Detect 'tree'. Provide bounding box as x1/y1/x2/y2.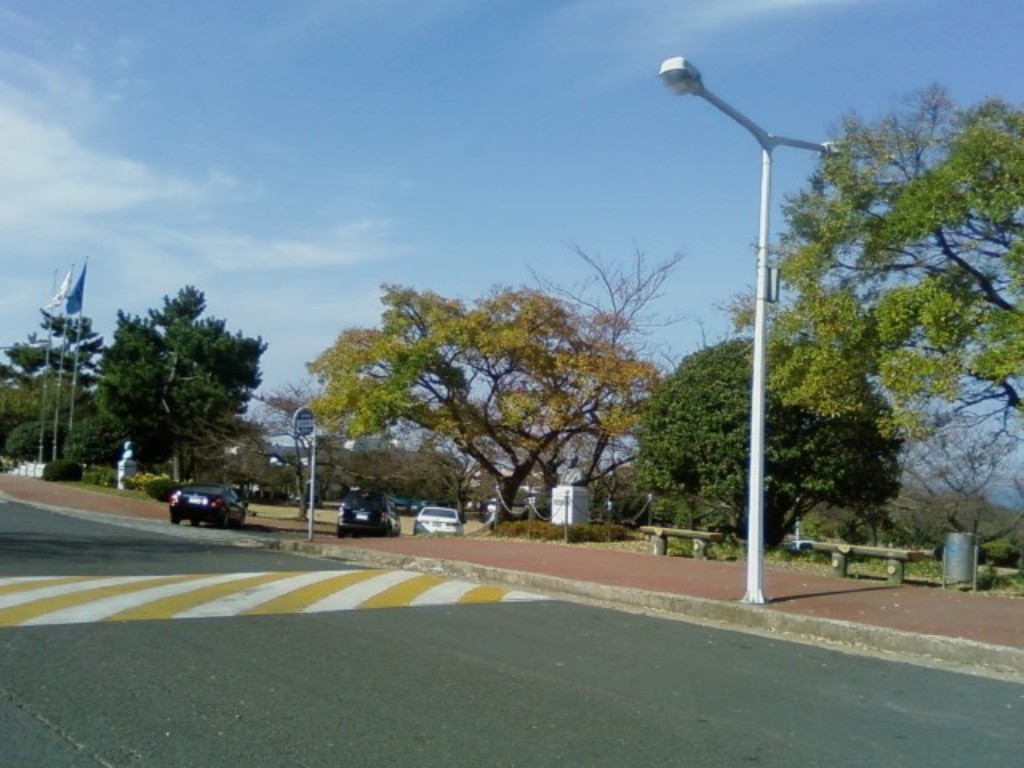
285/283/667/523.
